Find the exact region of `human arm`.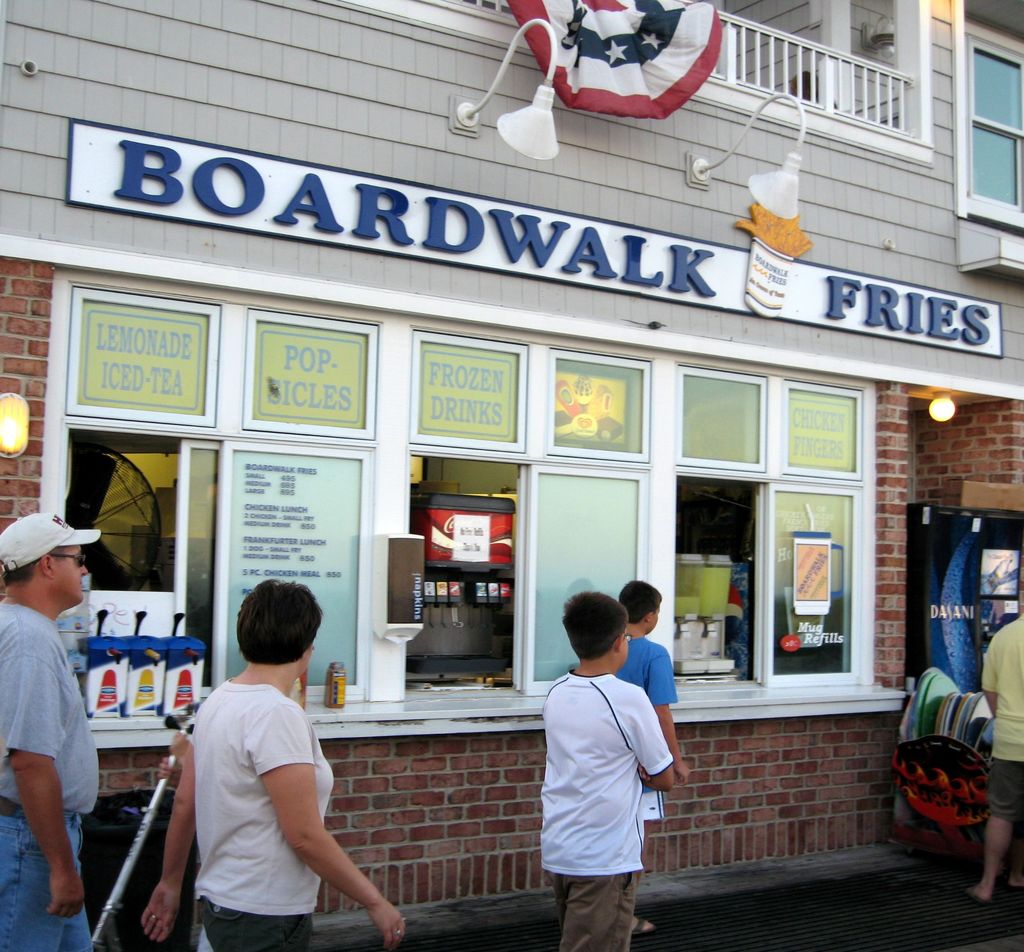
Exact region: locate(13, 645, 91, 916).
